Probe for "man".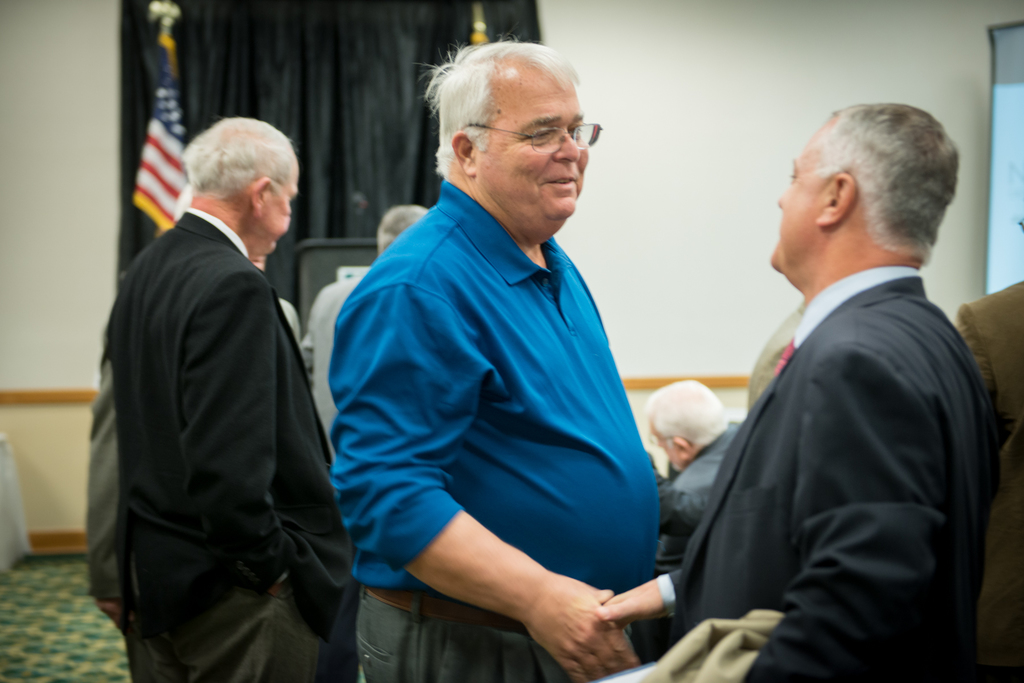
Probe result: 301 204 428 463.
